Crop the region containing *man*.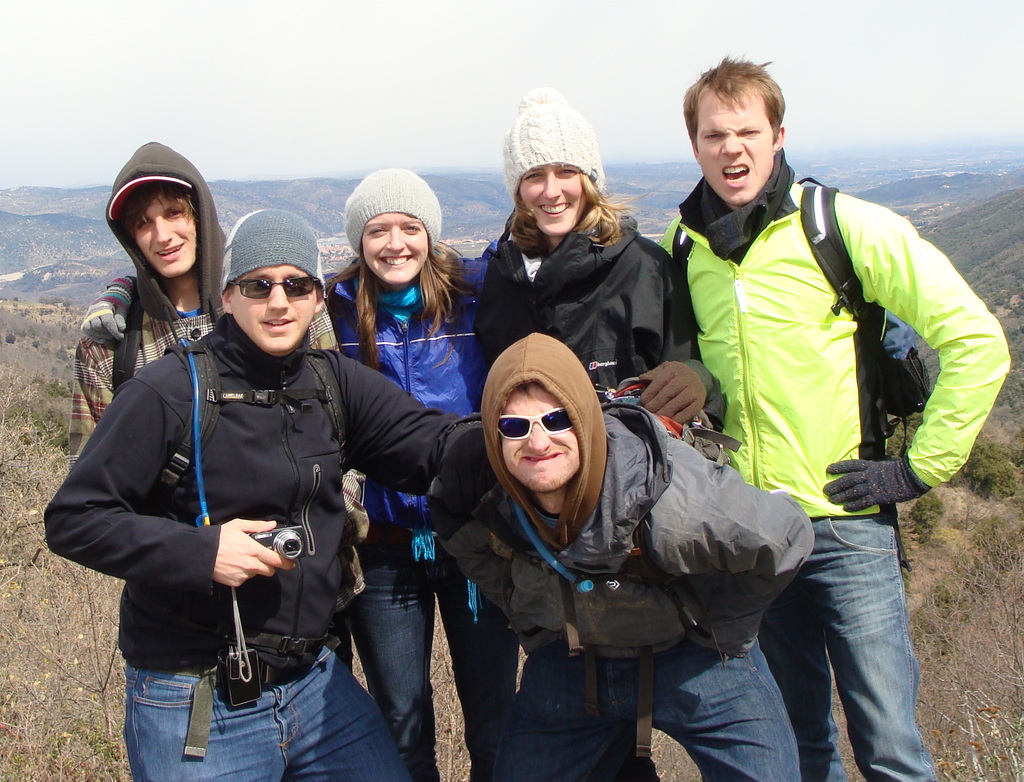
Crop region: <box>424,330,815,781</box>.
